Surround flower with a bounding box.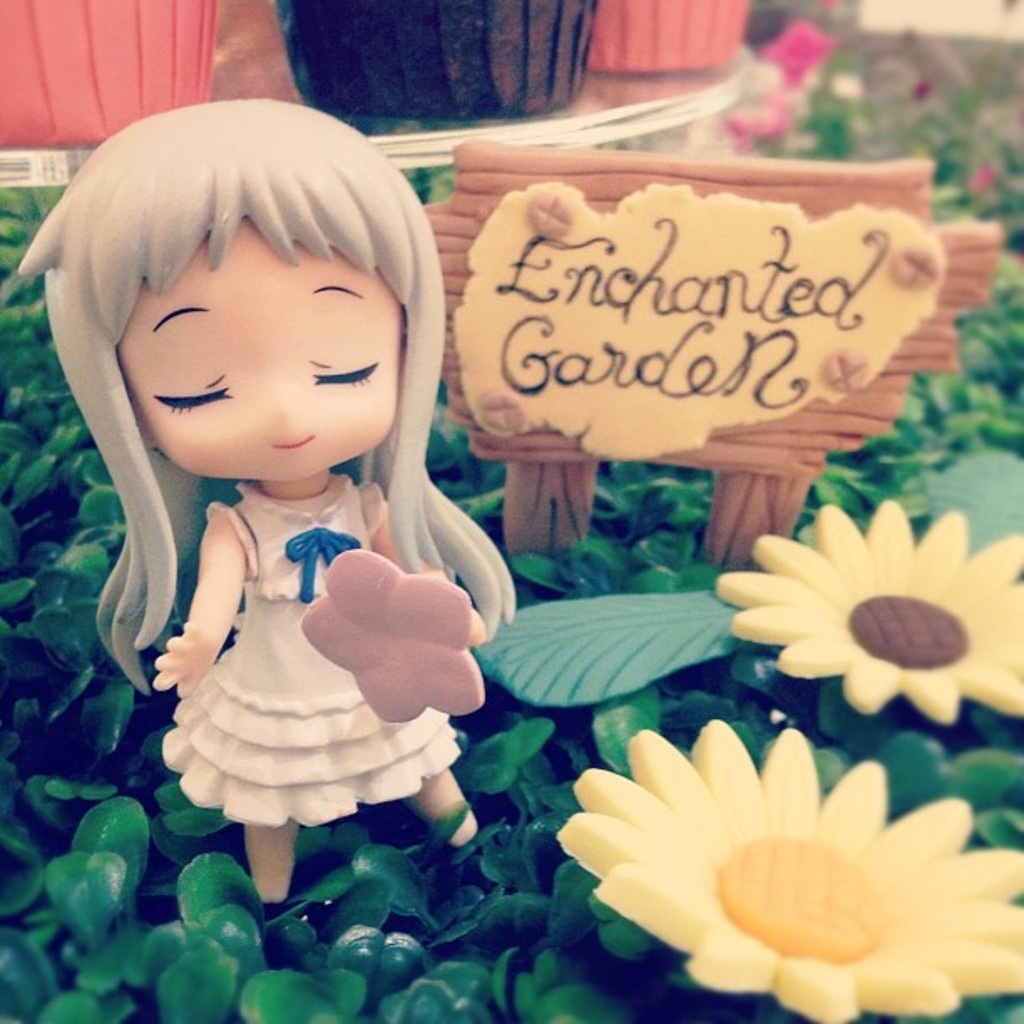
Rect(750, 17, 842, 89).
